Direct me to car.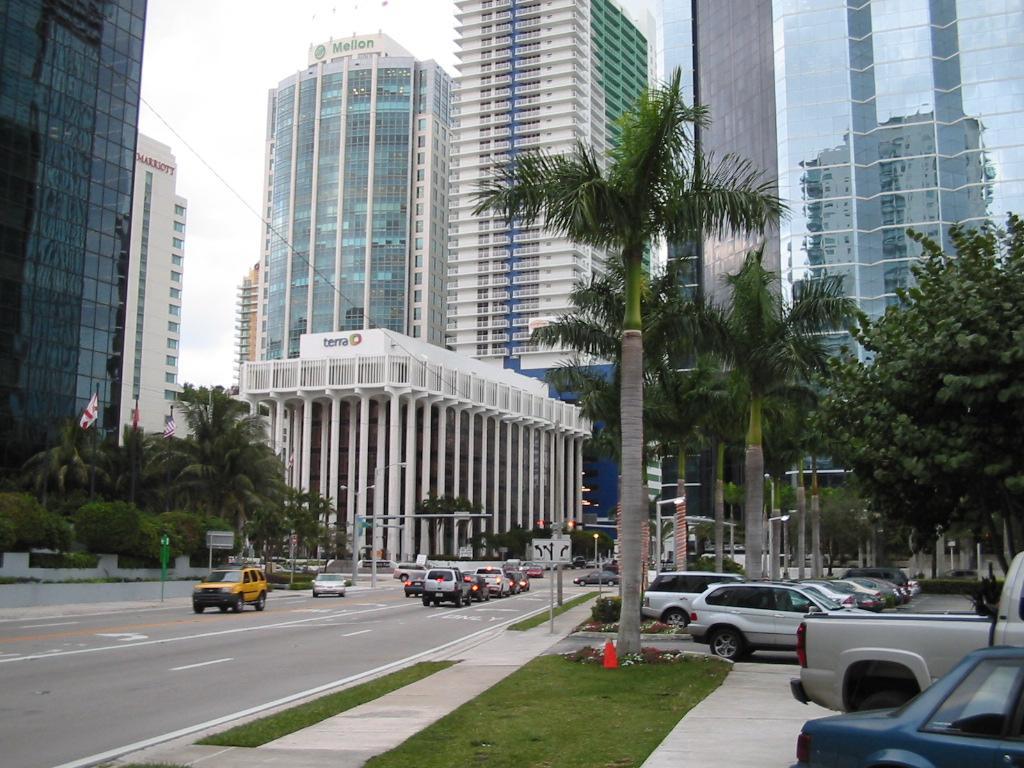
Direction: [left=787, top=647, right=1023, bottom=767].
